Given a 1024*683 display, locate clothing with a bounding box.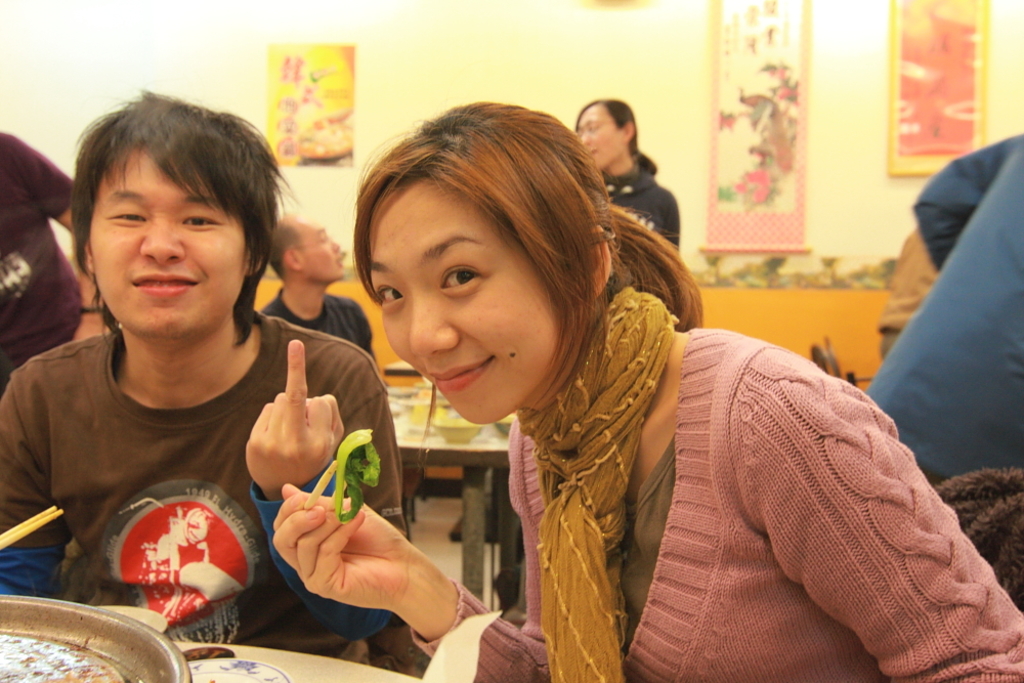
Located: Rect(860, 133, 1023, 484).
